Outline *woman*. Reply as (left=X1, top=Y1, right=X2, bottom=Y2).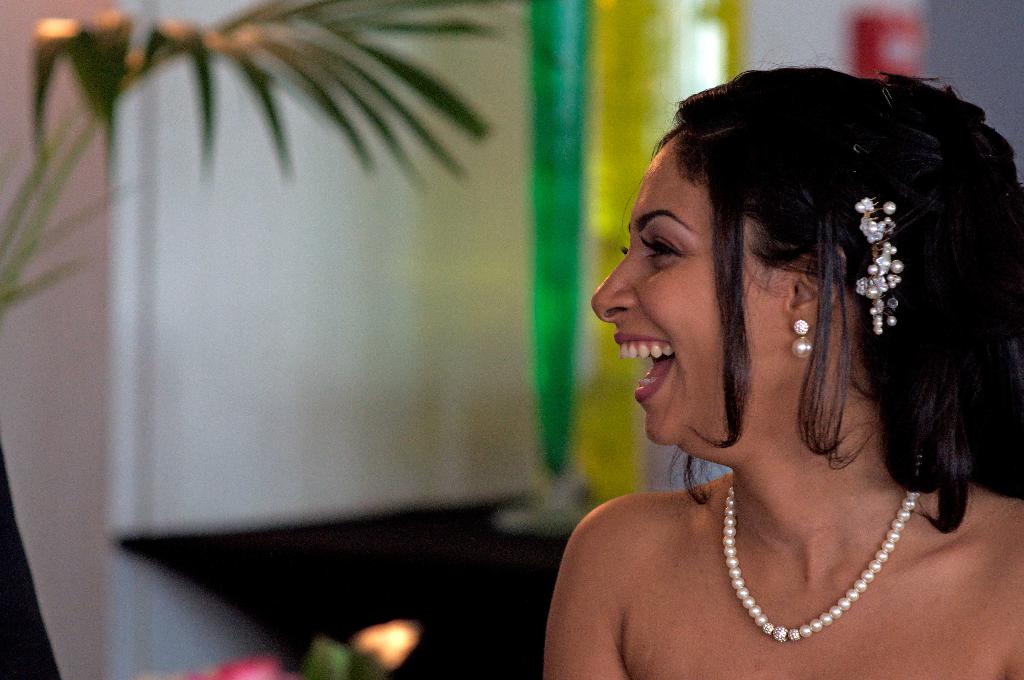
(left=533, top=28, right=1011, bottom=679).
